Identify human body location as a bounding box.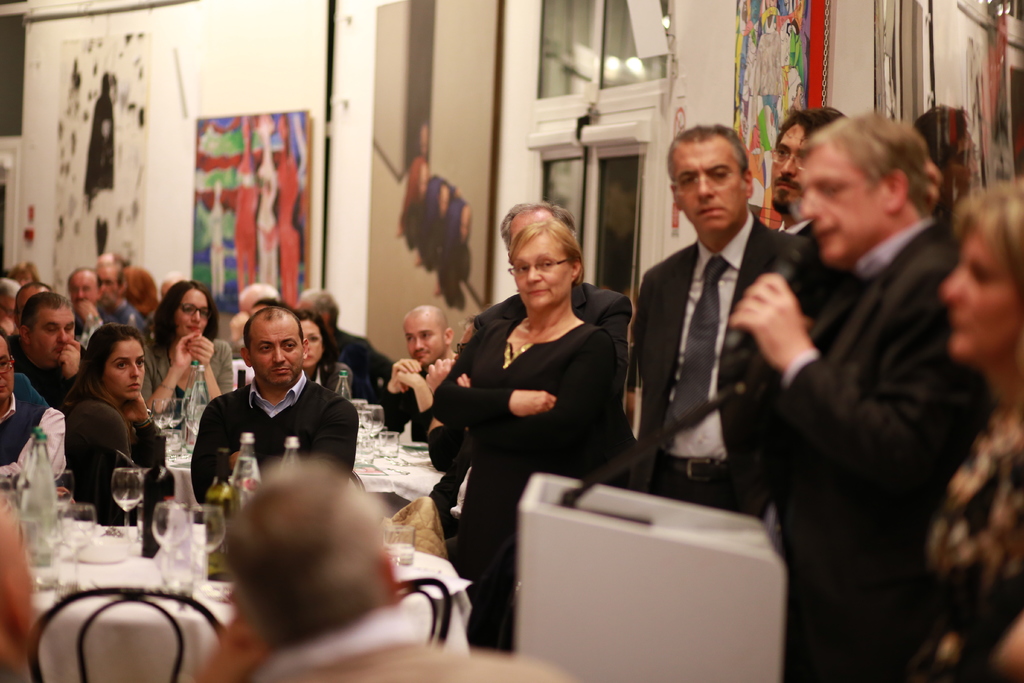
58,263,102,347.
